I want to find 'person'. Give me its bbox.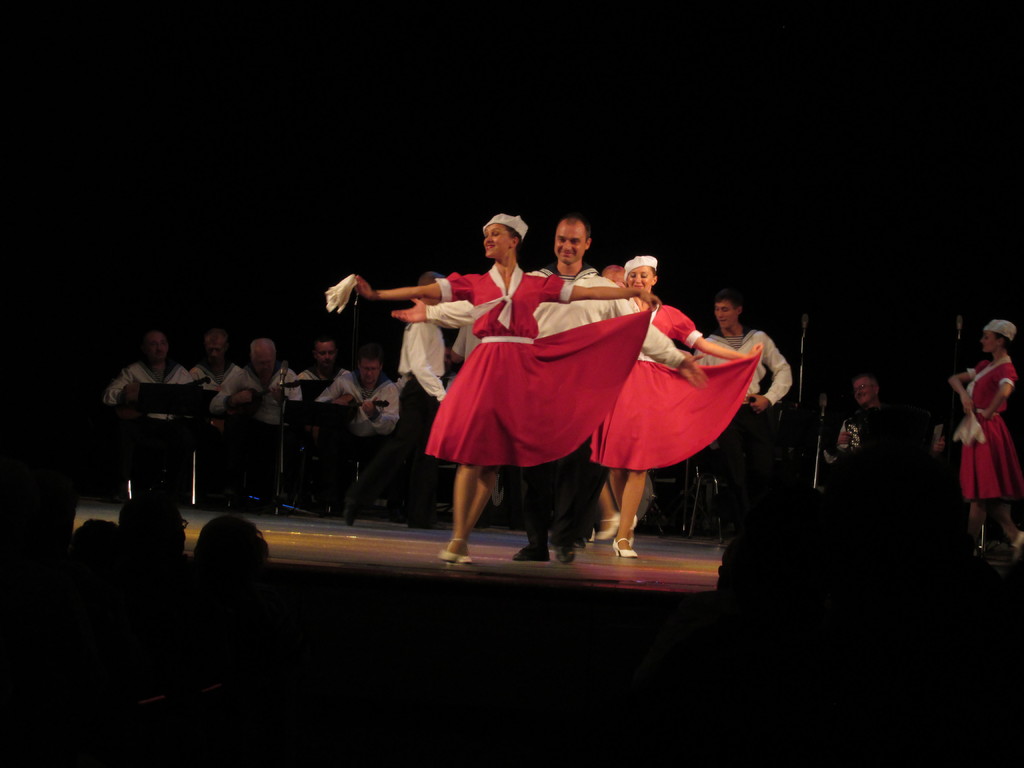
(396,216,705,560).
